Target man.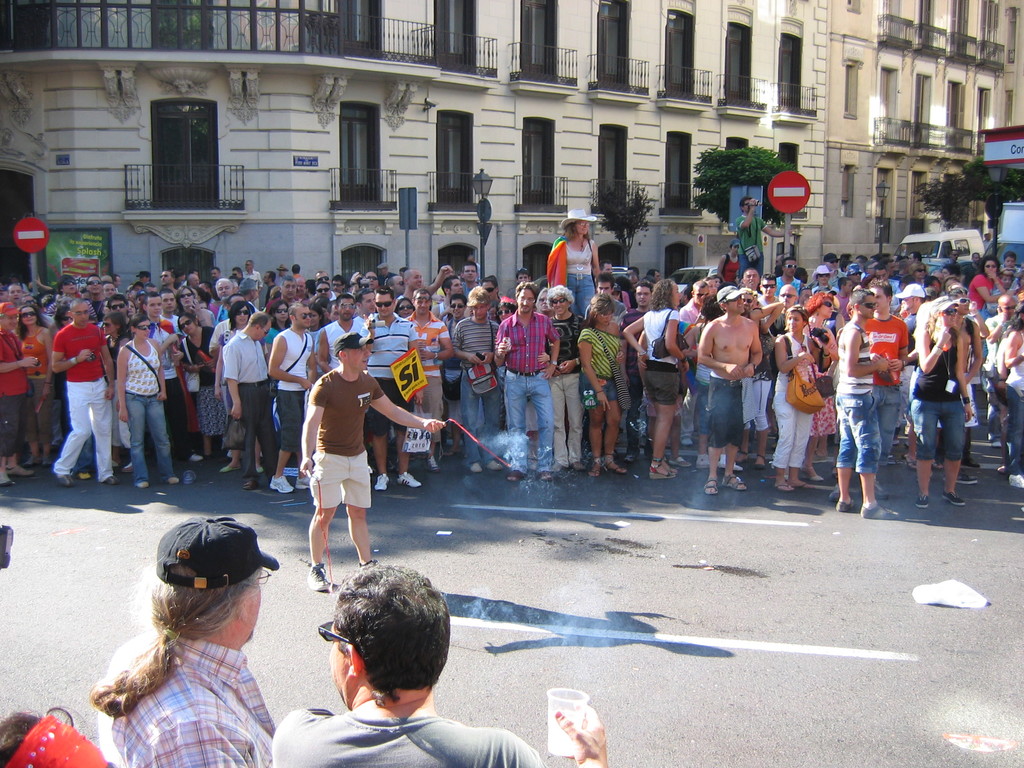
Target region: box(735, 264, 764, 300).
